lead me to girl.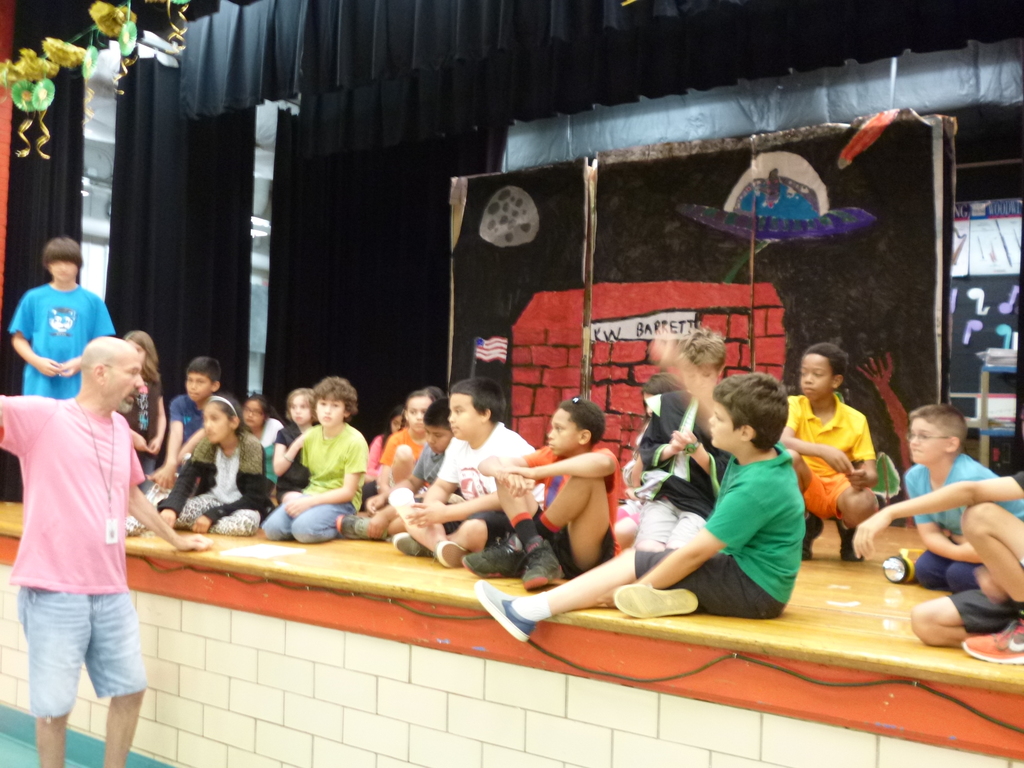
Lead to x1=274 y1=382 x2=315 y2=497.
